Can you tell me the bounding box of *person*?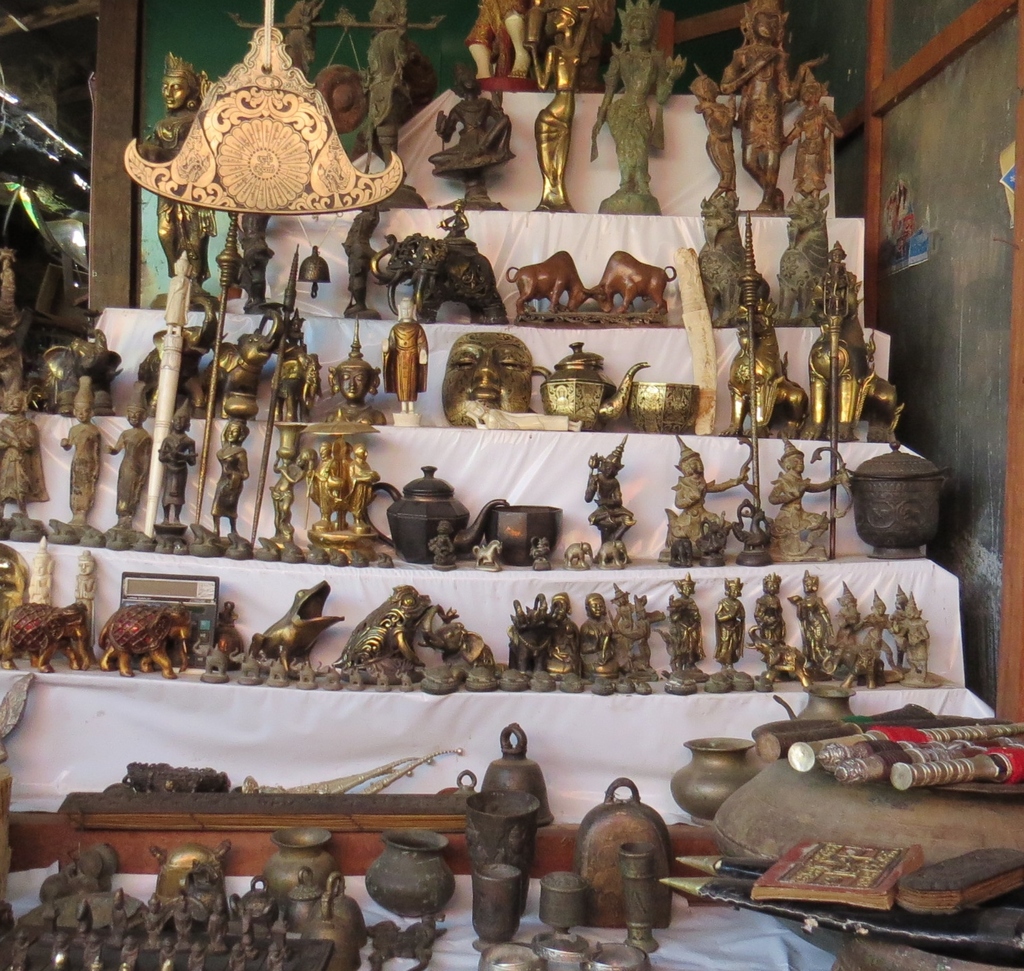
{"x1": 186, "y1": 943, "x2": 209, "y2": 970}.
